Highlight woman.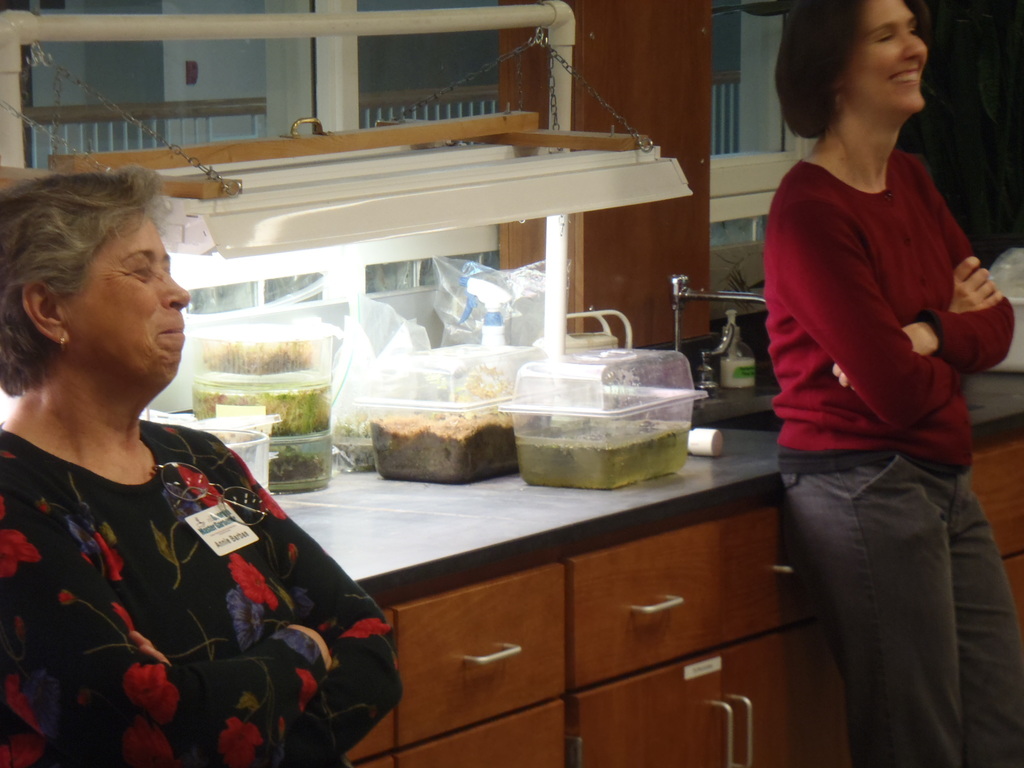
Highlighted region: {"x1": 0, "y1": 172, "x2": 401, "y2": 767}.
